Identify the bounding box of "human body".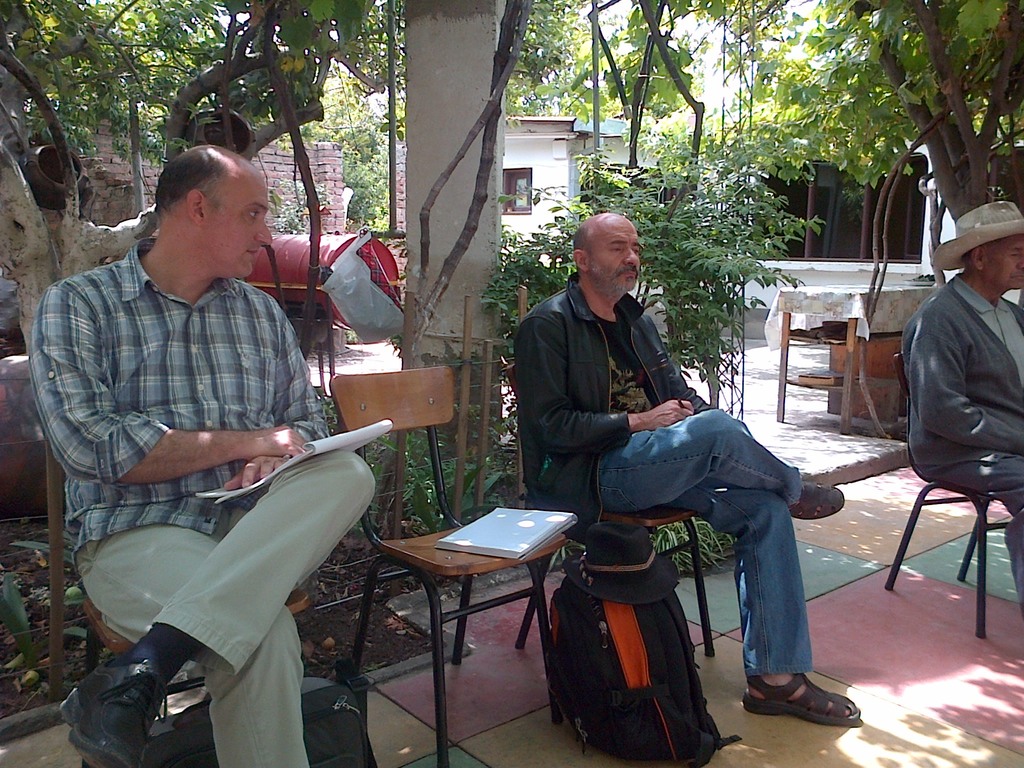
908,201,1023,599.
